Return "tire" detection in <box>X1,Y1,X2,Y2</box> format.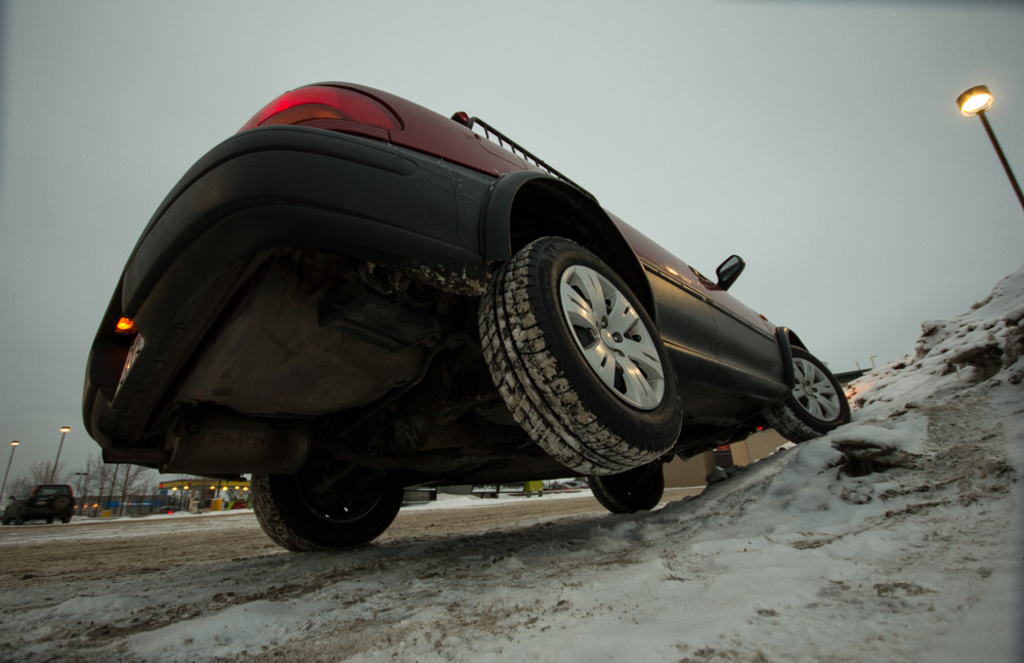
<box>252,448,408,549</box>.
